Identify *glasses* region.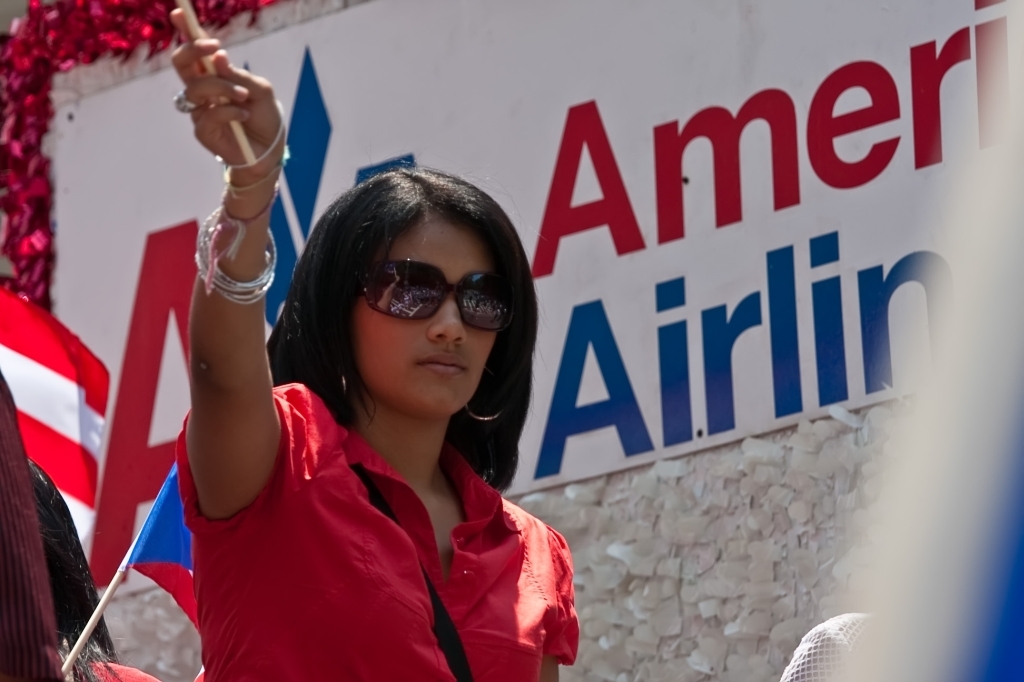
Region: 356/249/520/342.
